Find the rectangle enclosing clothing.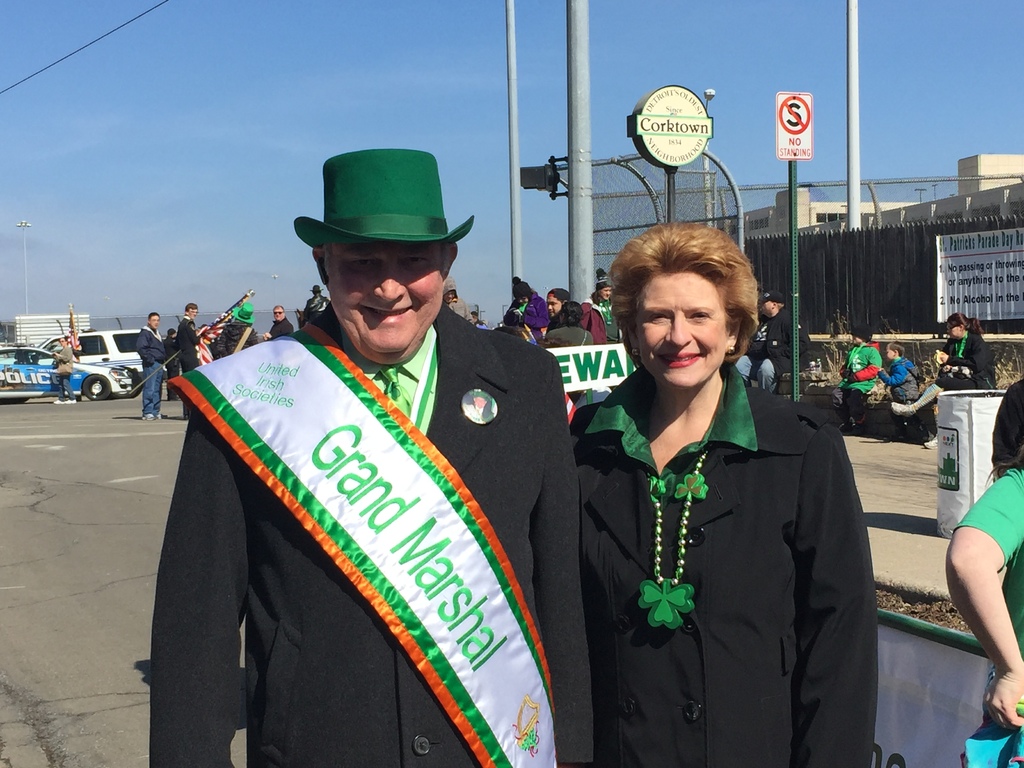
BBox(873, 358, 915, 417).
